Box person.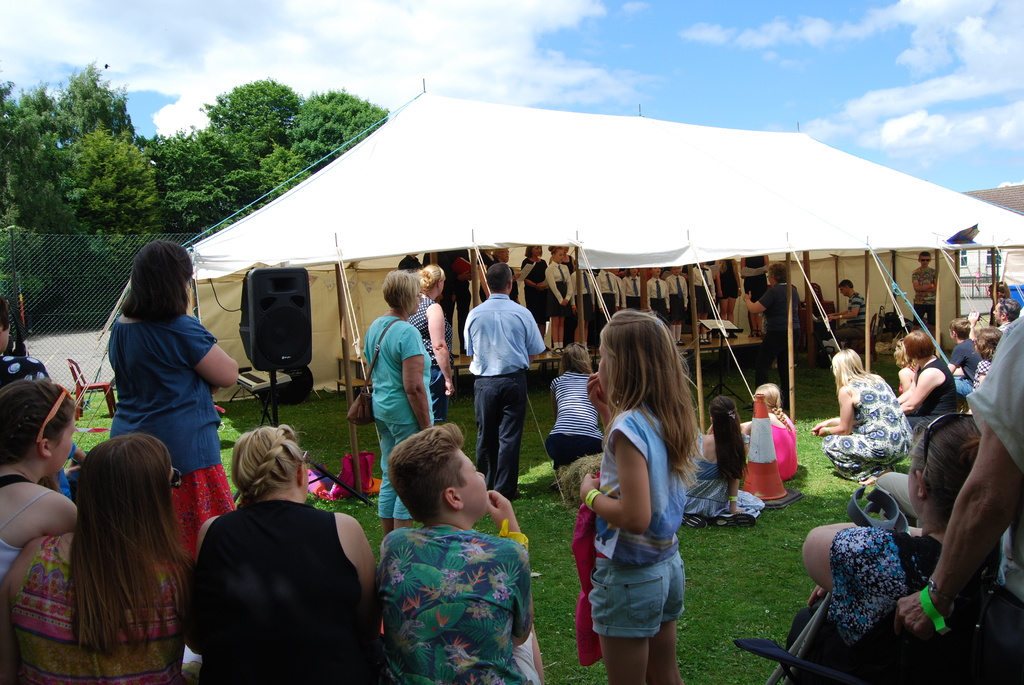
{"left": 980, "top": 324, "right": 1012, "bottom": 373}.
